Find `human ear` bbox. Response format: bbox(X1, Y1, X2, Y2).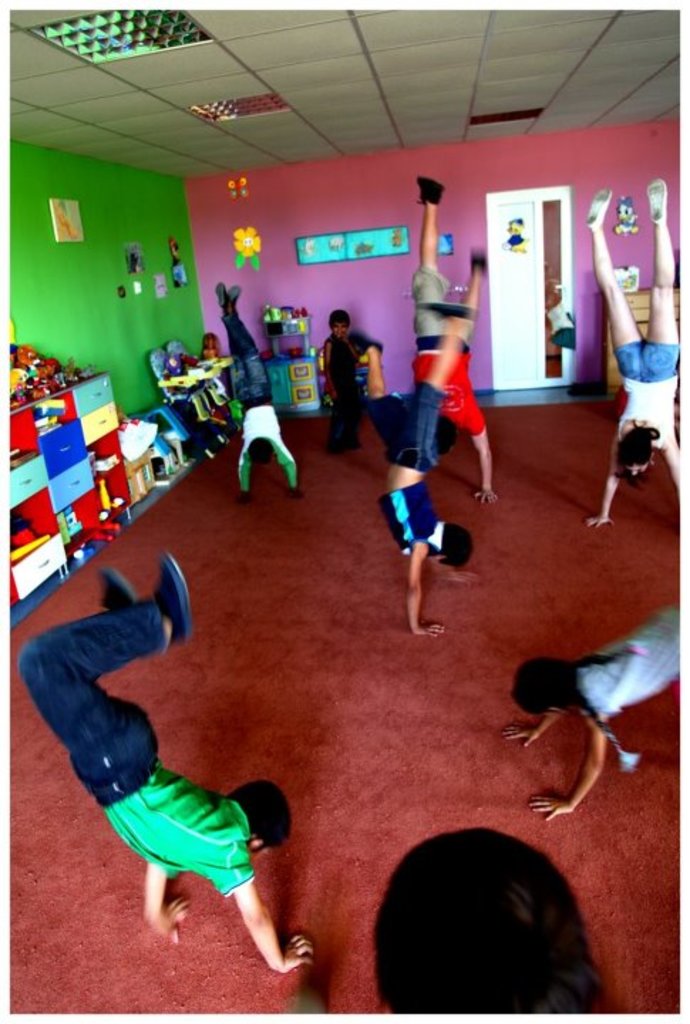
bbox(551, 705, 568, 714).
